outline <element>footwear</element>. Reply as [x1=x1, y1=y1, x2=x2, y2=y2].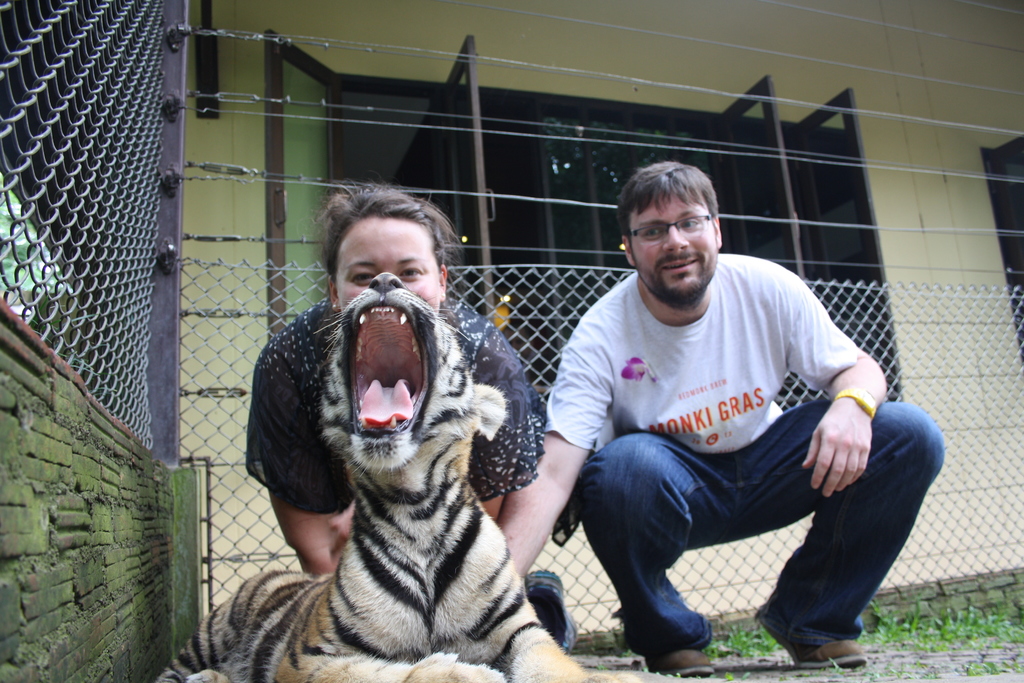
[x1=779, y1=594, x2=875, y2=663].
